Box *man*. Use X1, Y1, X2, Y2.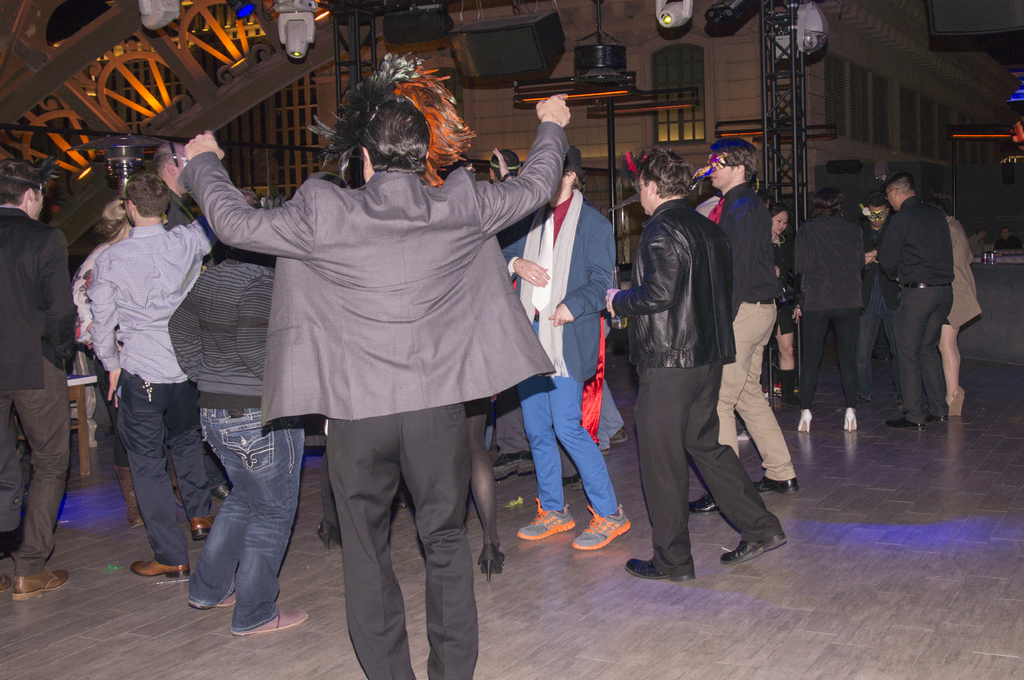
175, 90, 570, 679.
